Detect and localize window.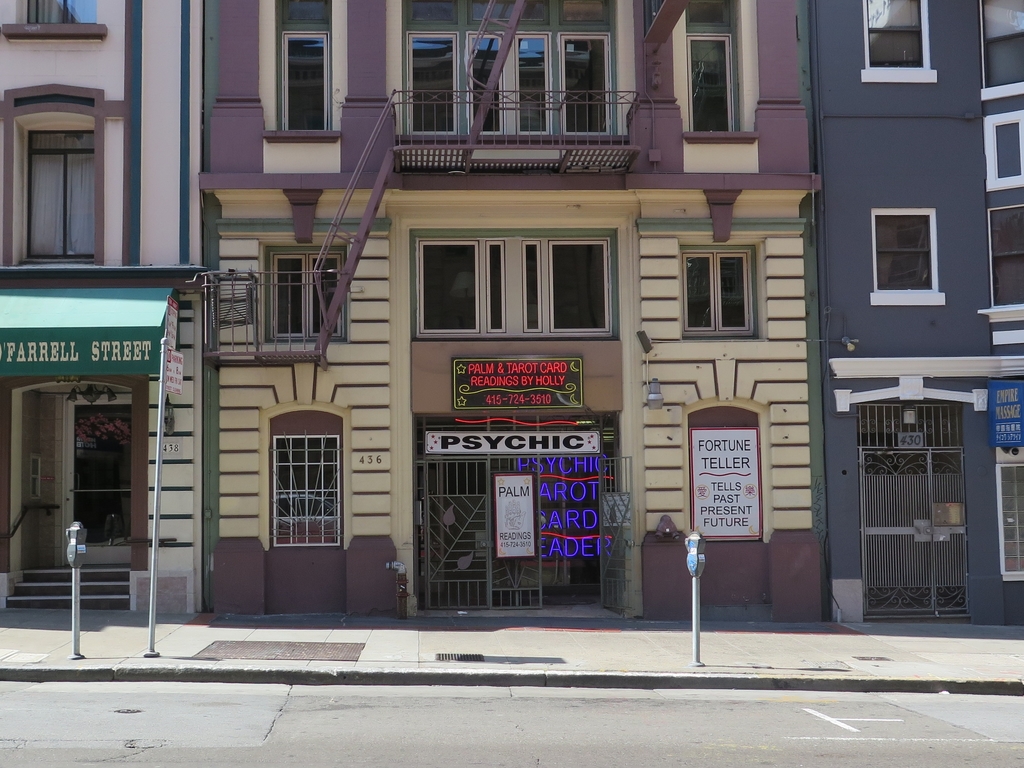
Localized at {"left": 996, "top": 463, "right": 1023, "bottom": 582}.
